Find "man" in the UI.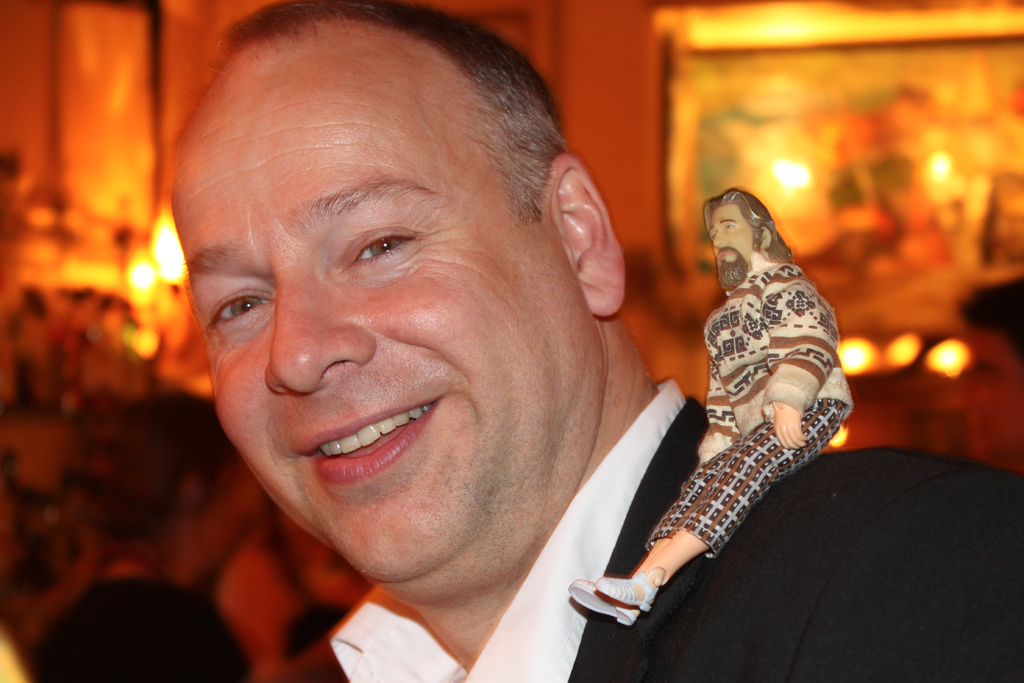
UI element at rect(571, 189, 854, 625).
